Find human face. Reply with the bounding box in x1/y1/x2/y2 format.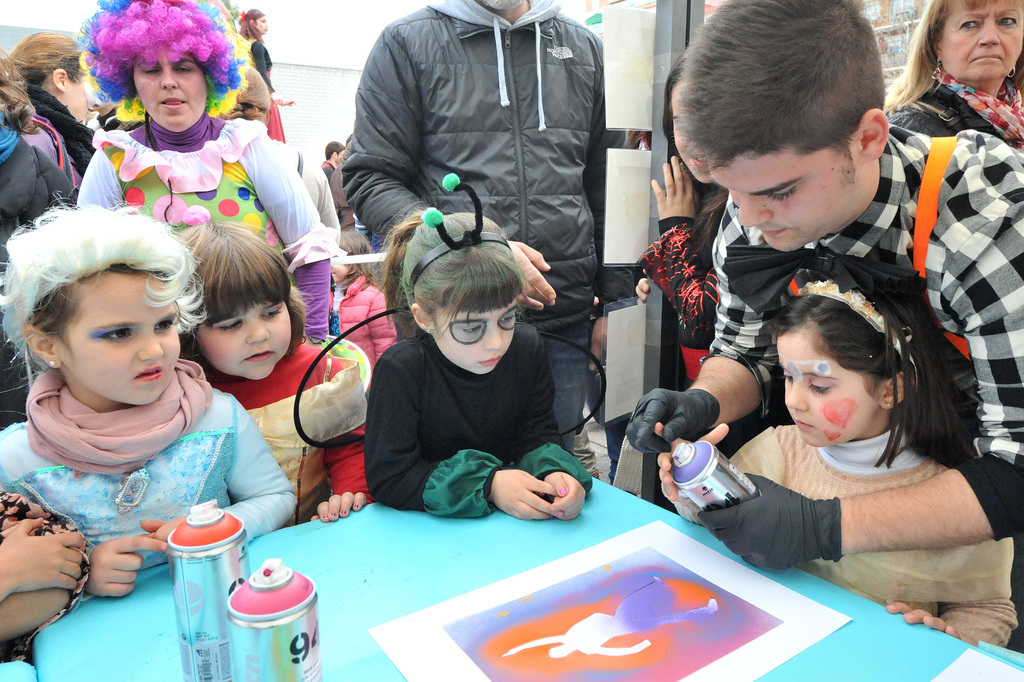
133/52/207/124.
